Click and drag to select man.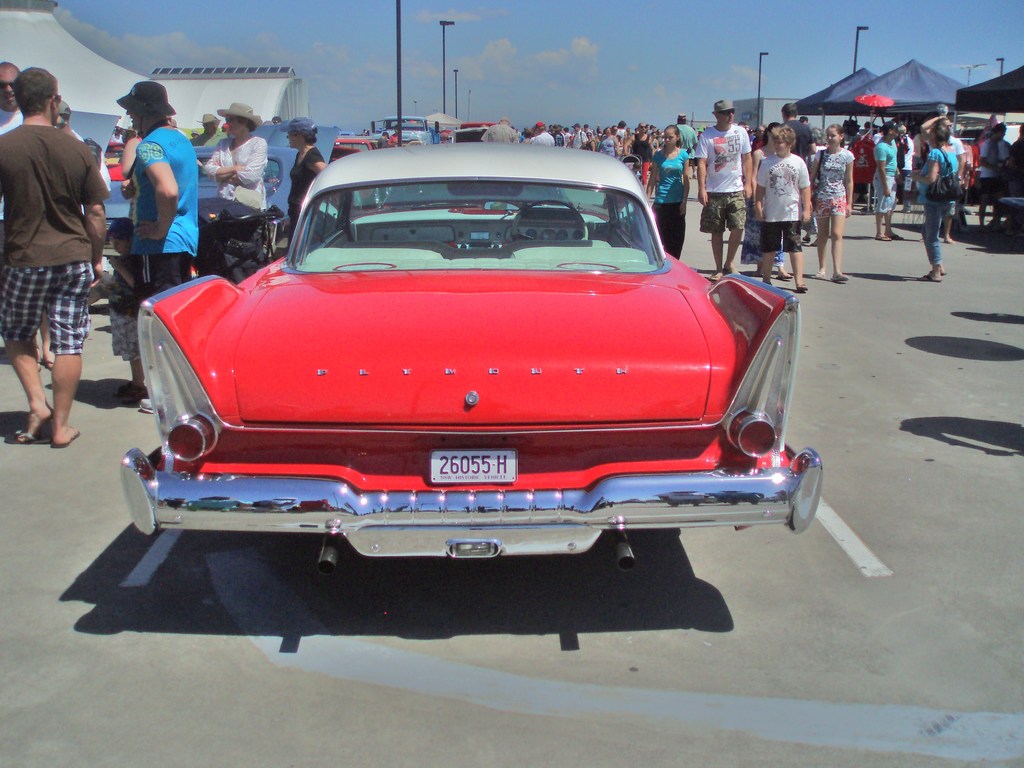
Selection: (left=202, top=108, right=268, bottom=215).
